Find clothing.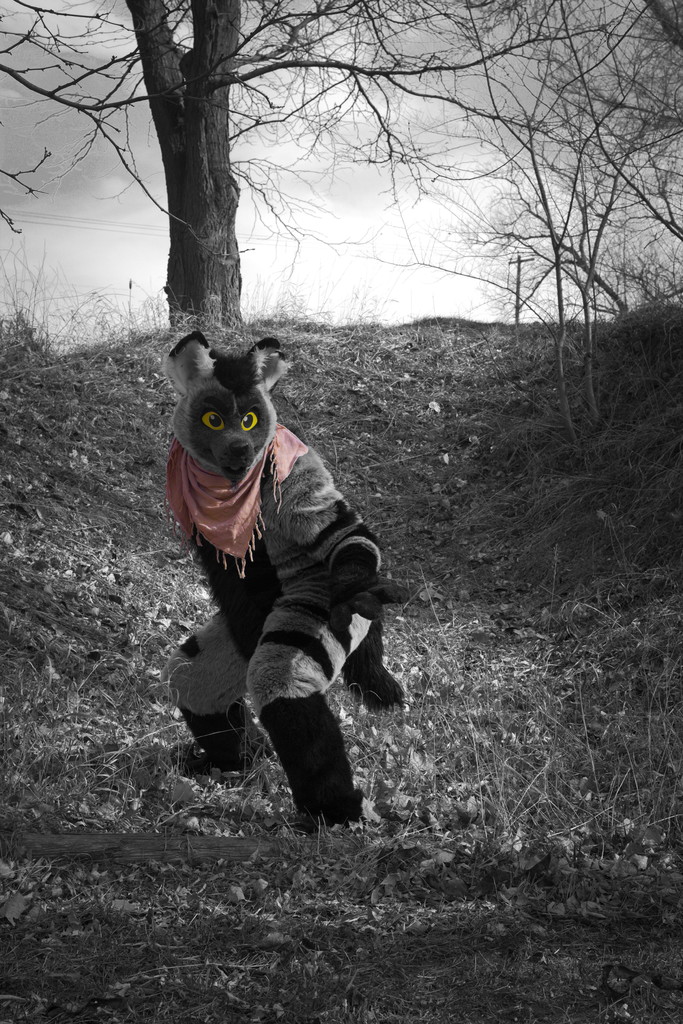
163 415 300 580.
